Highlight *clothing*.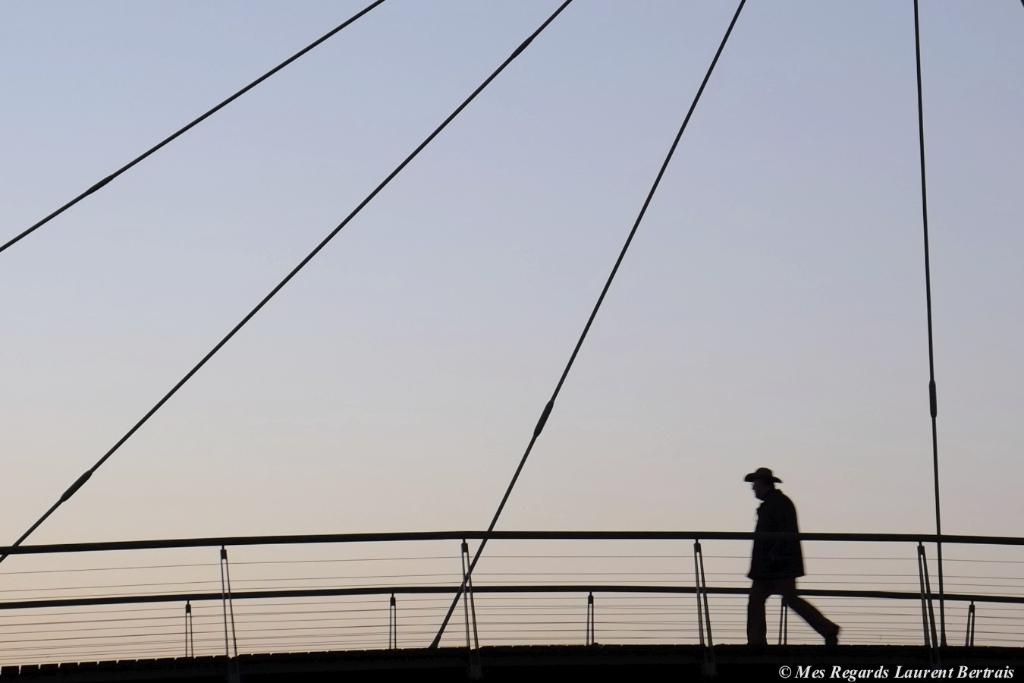
Highlighted region: box(747, 574, 830, 641).
